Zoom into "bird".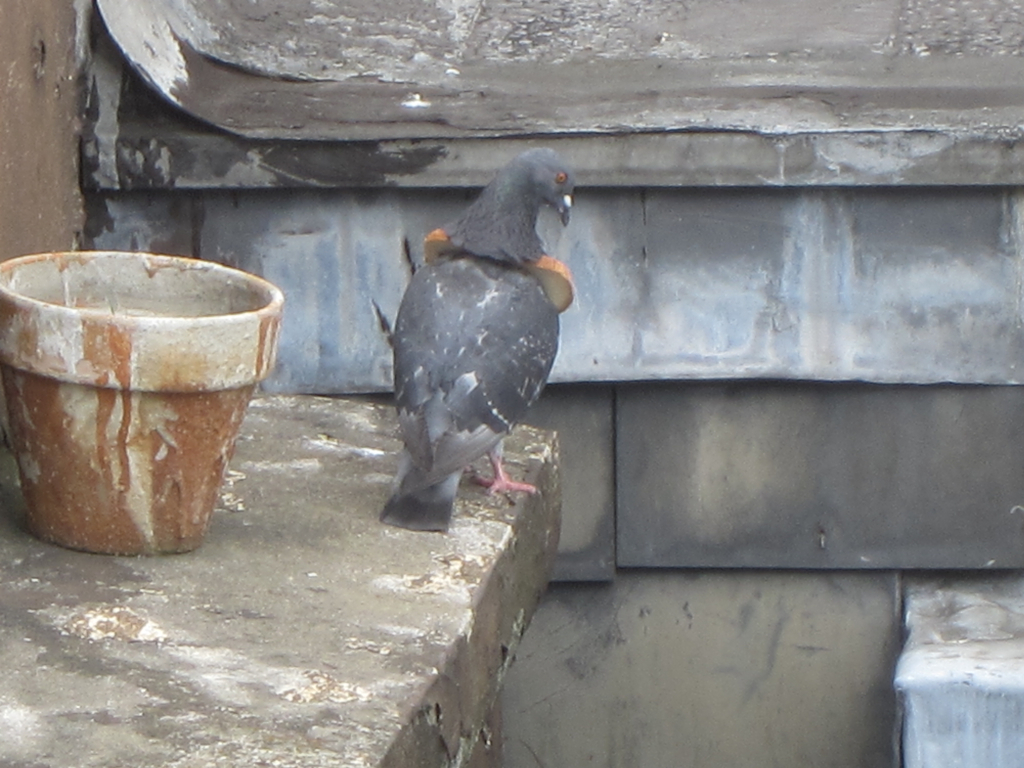
Zoom target: 346, 145, 582, 517.
